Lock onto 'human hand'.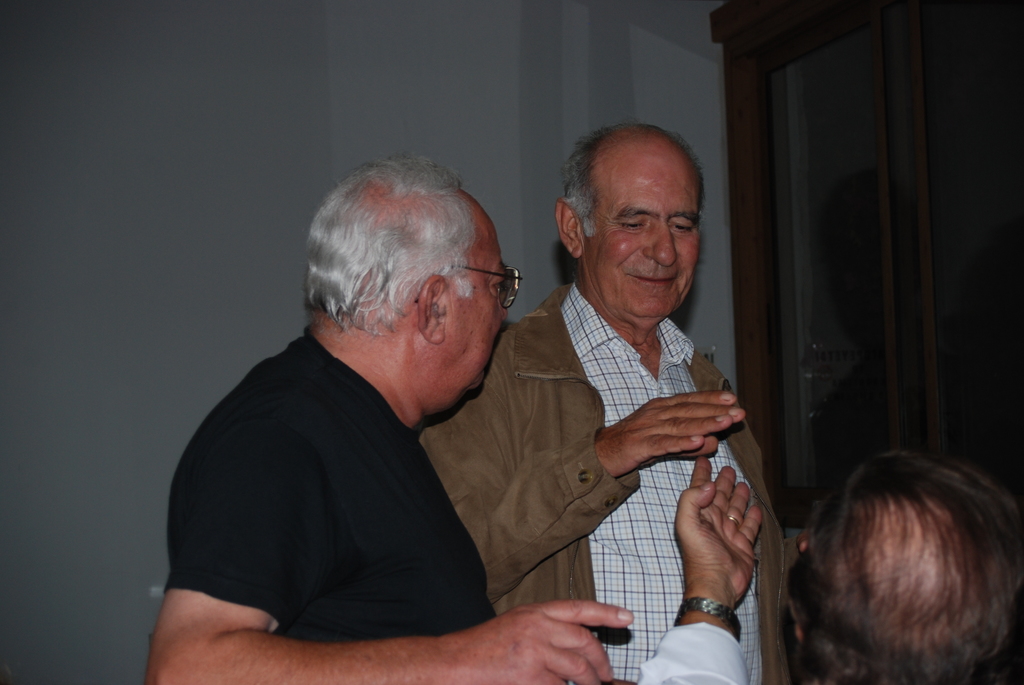
Locked: BBox(673, 457, 765, 611).
